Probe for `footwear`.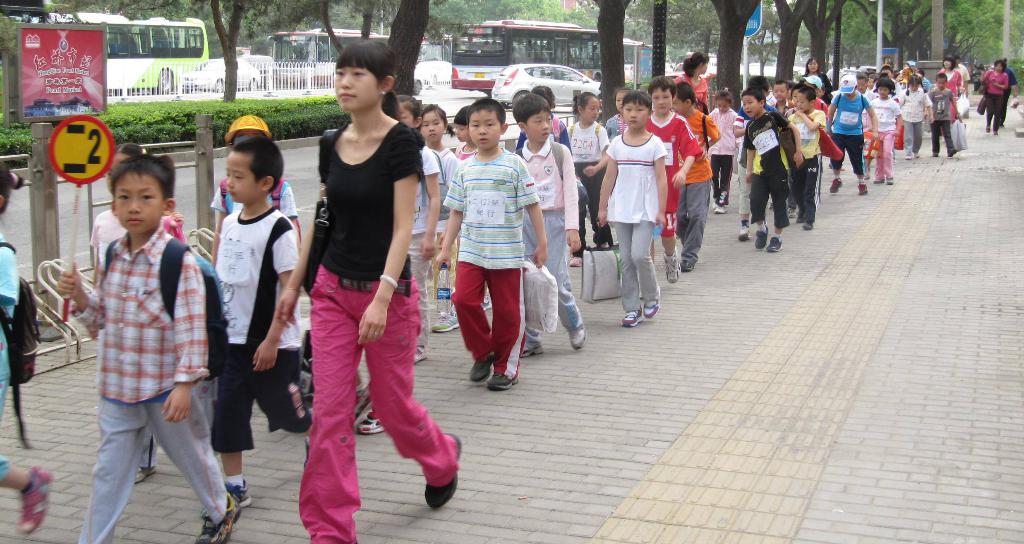
Probe result: 566:321:588:349.
